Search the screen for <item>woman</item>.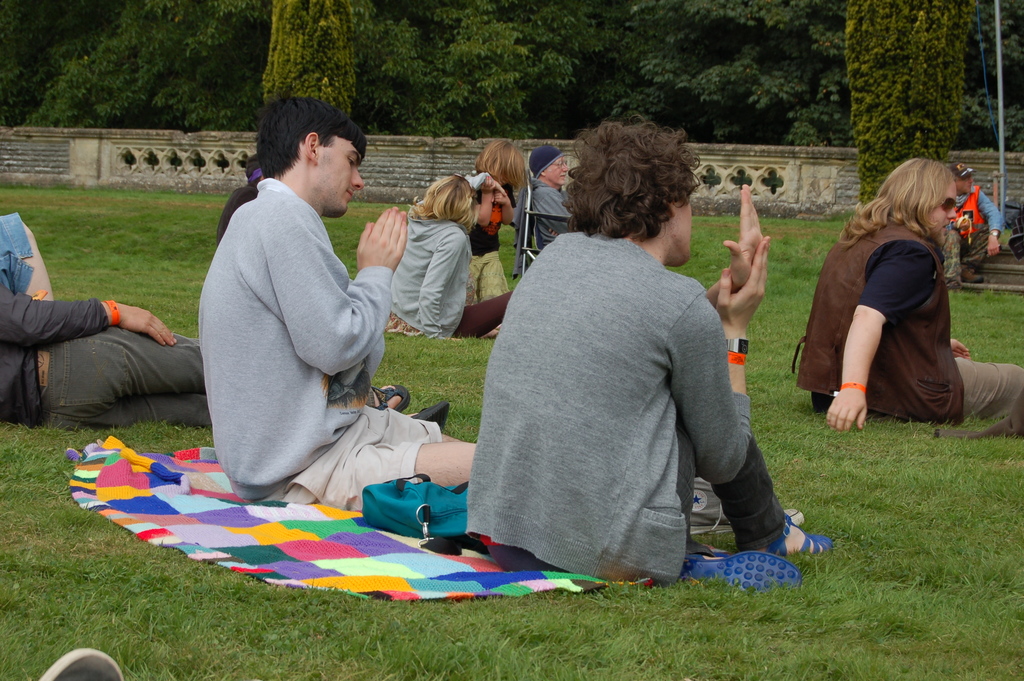
Found at [left=380, top=165, right=494, bottom=357].
